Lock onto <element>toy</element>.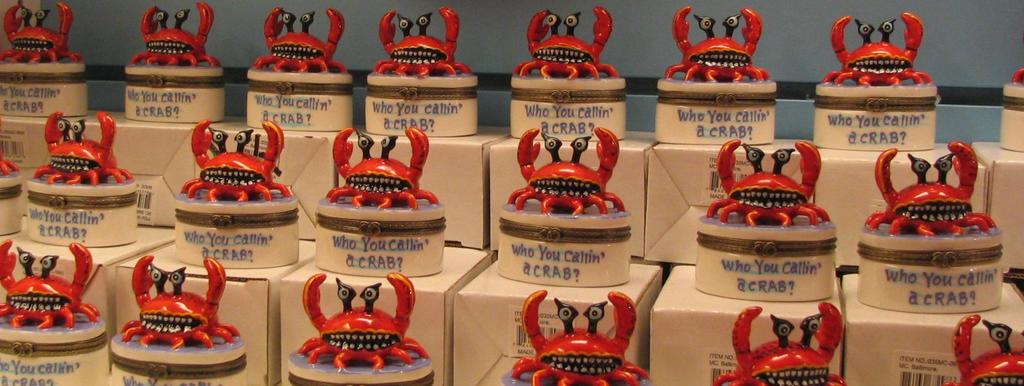
Locked: {"left": 715, "top": 299, "right": 847, "bottom": 385}.
